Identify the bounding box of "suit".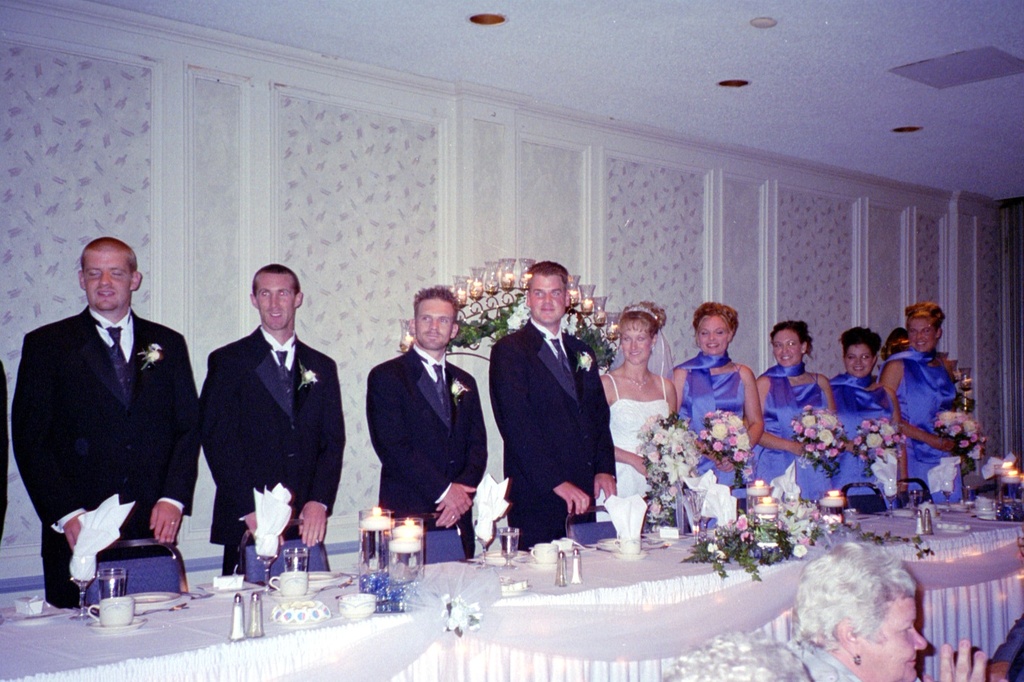
l=364, t=341, r=487, b=554.
